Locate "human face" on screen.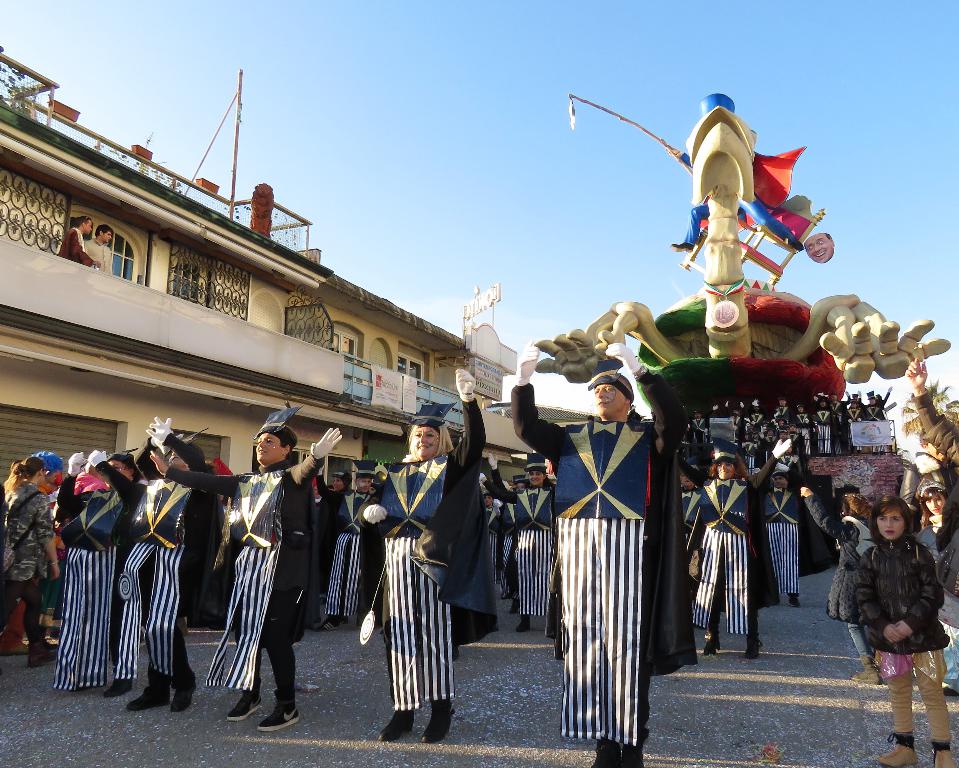
On screen at x1=415, y1=426, x2=439, y2=457.
